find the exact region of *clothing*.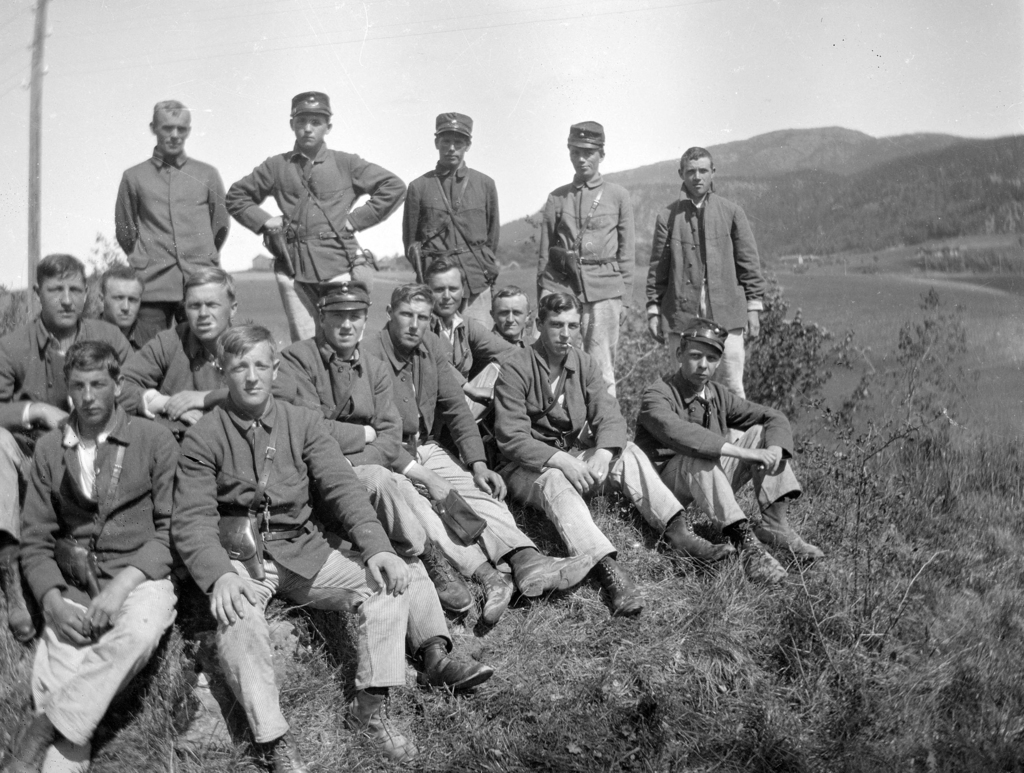
Exact region: <box>0,317,122,772</box>.
